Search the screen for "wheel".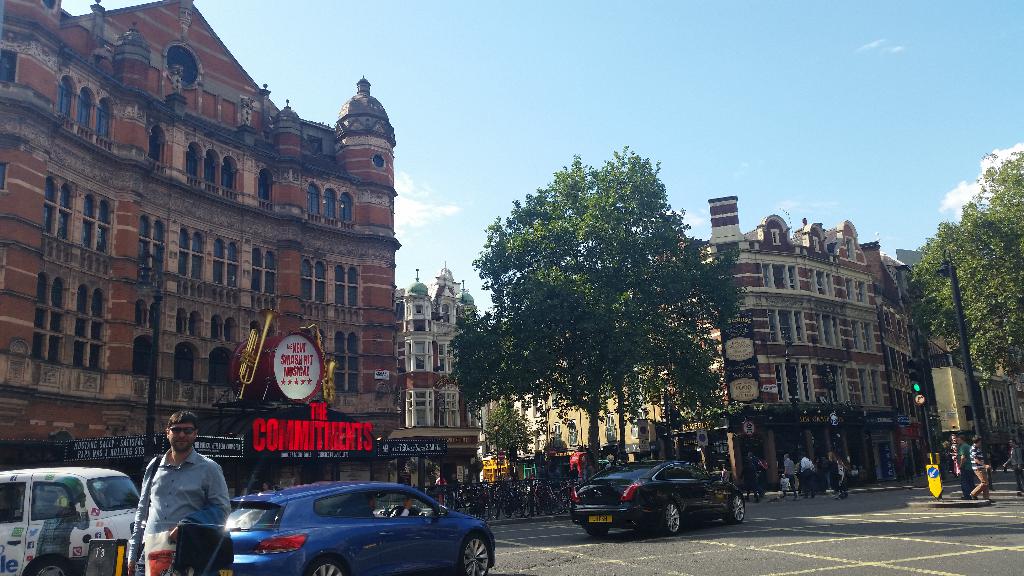
Found at BBox(31, 556, 70, 575).
